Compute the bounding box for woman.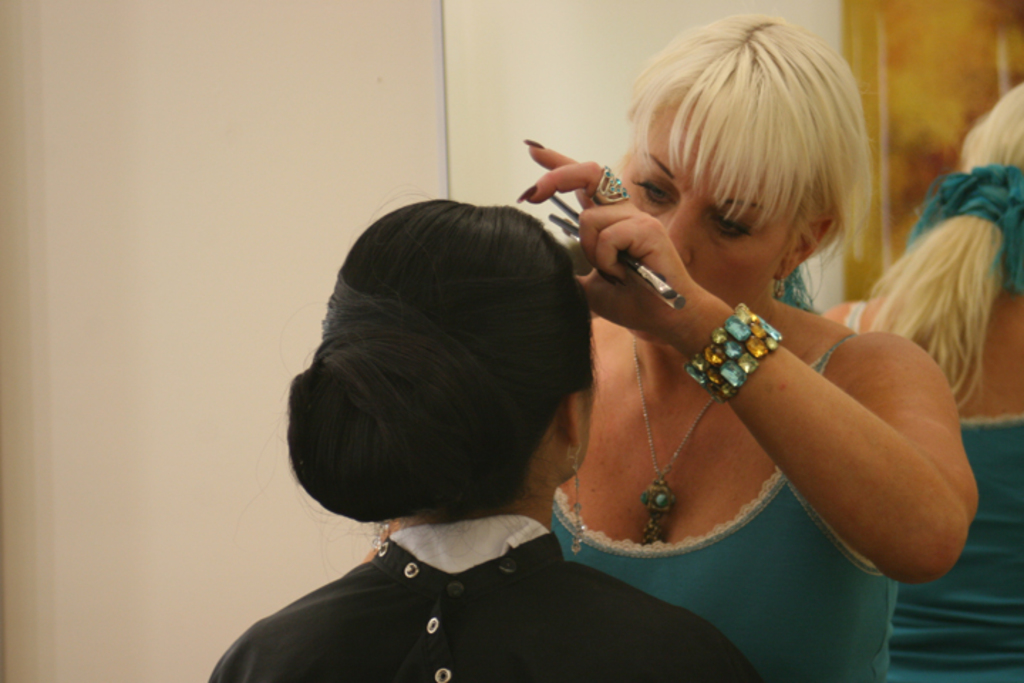
489/1/950/676.
